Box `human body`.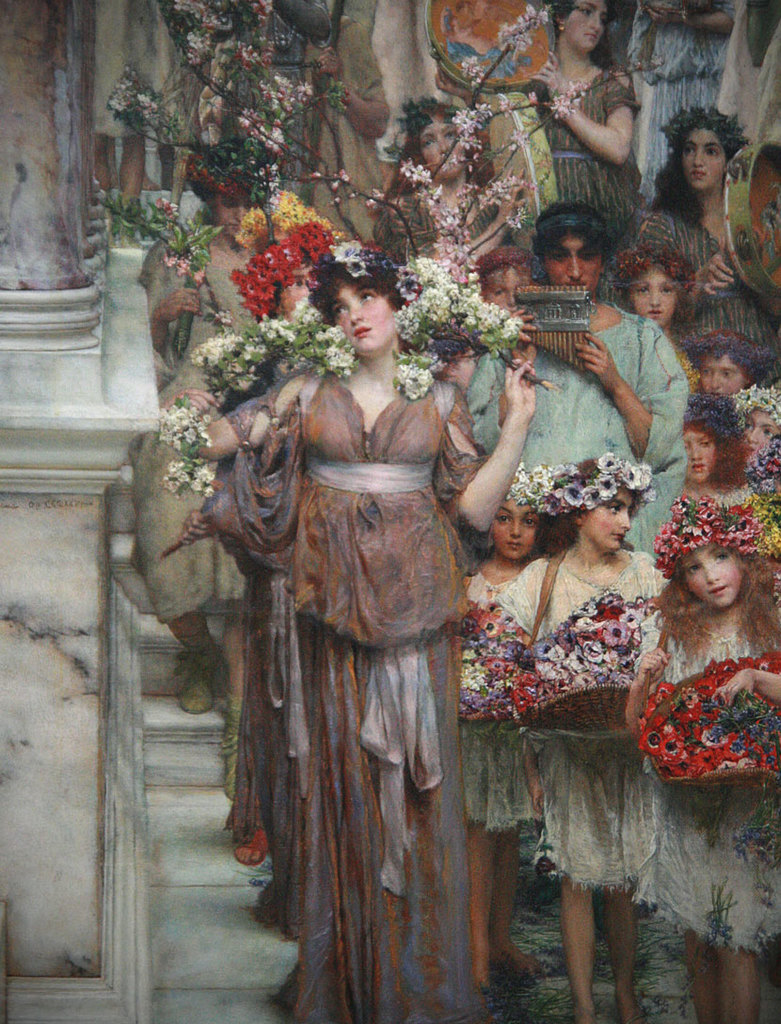
box(630, 185, 780, 344).
